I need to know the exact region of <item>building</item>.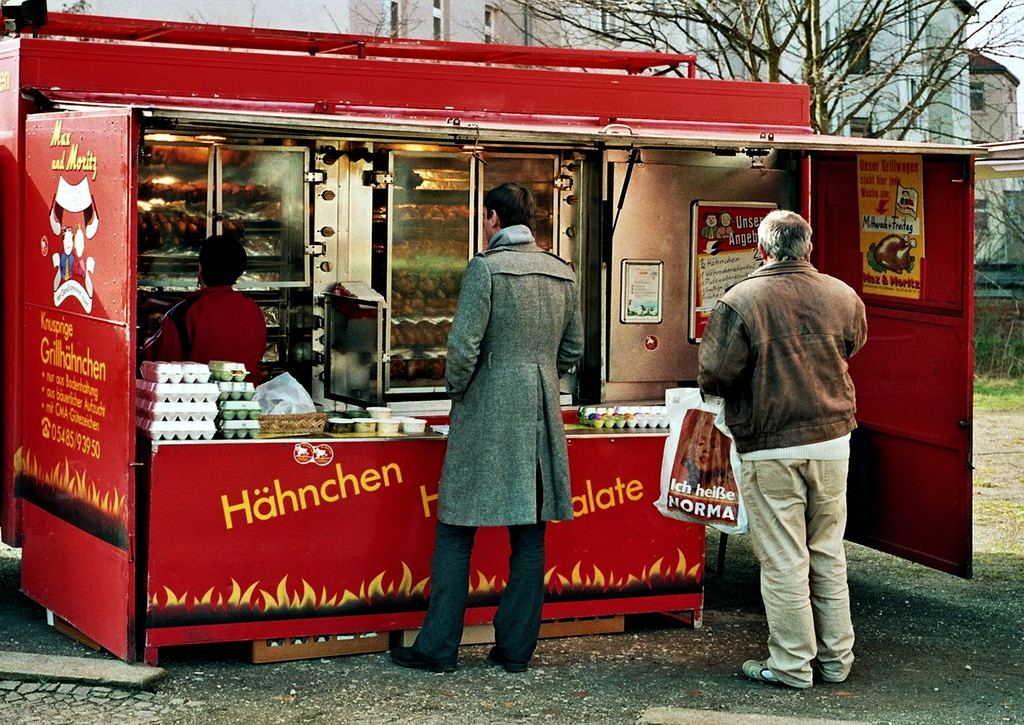
Region: x1=335 y1=0 x2=559 y2=62.
